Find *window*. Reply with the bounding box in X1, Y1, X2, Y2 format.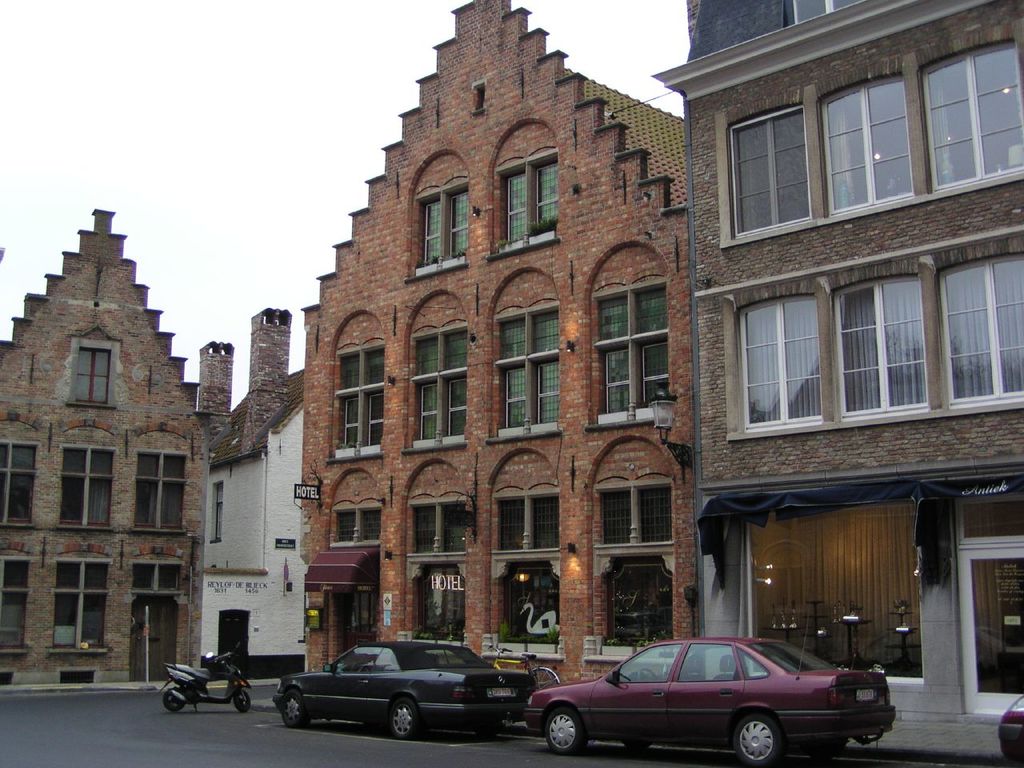
727, 277, 826, 433.
